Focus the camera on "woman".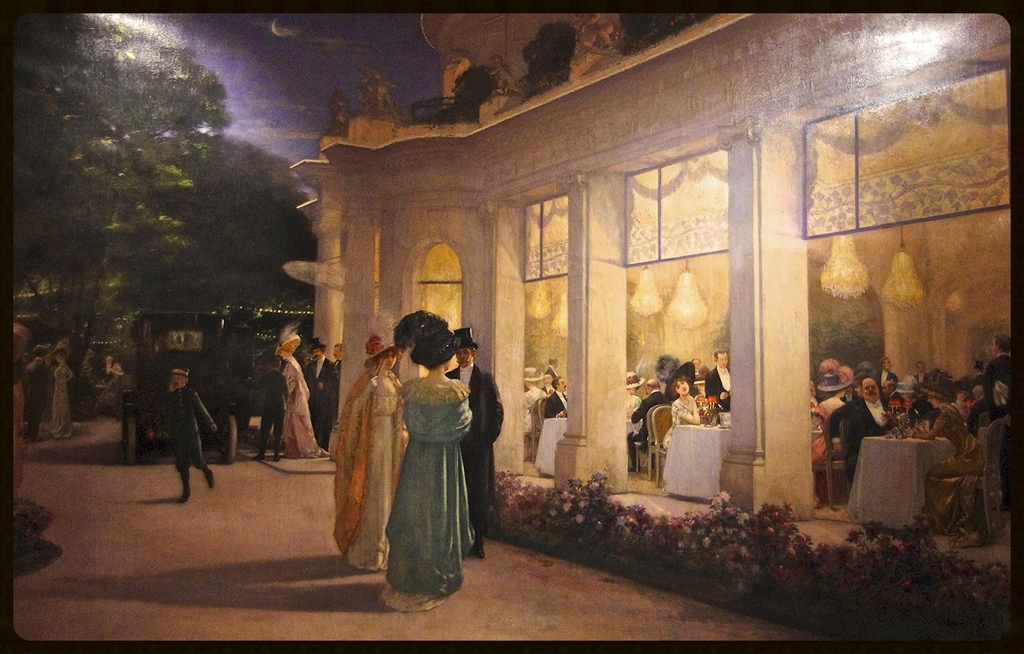
Focus region: box=[53, 334, 76, 440].
